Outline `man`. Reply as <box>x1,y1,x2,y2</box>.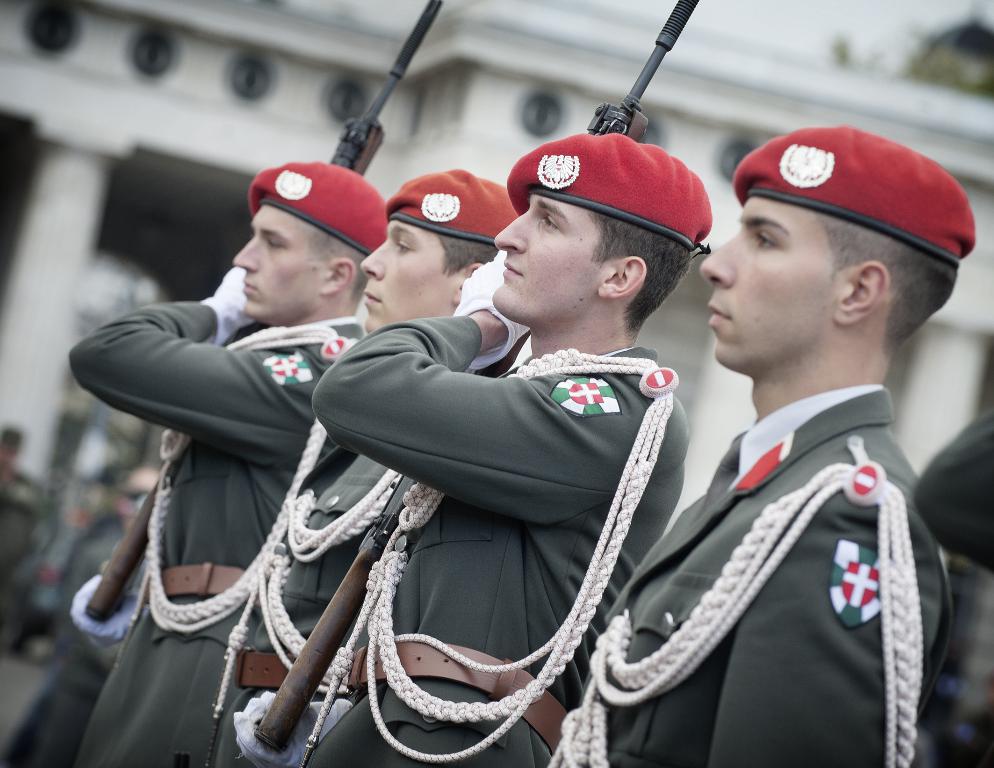
<box>69,159,388,767</box>.
